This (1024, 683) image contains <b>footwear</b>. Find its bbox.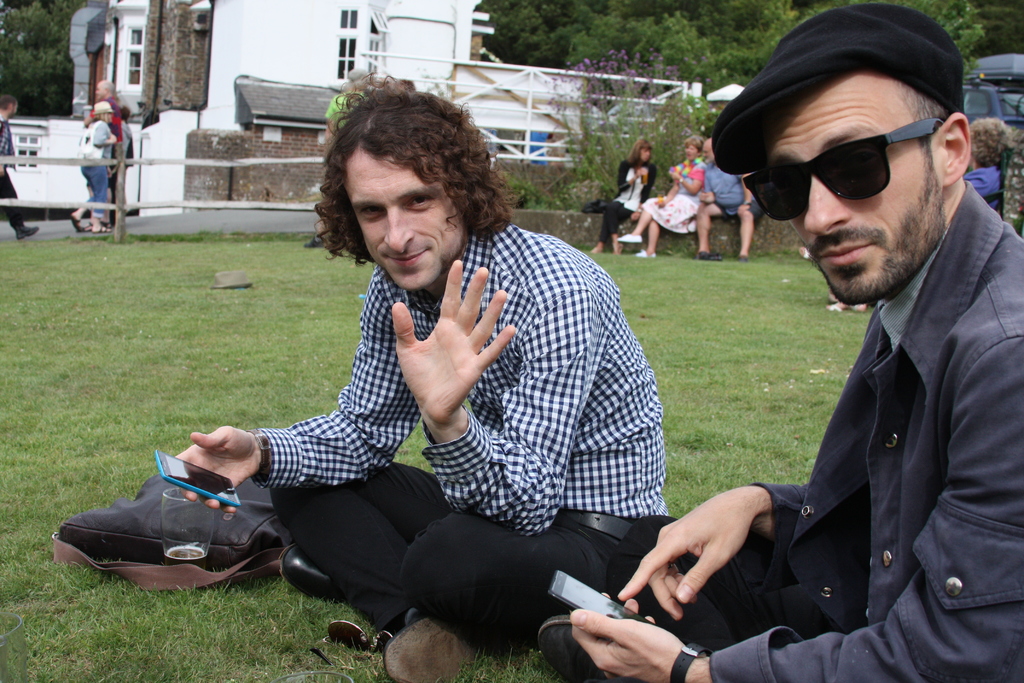
l=15, t=225, r=39, b=240.
